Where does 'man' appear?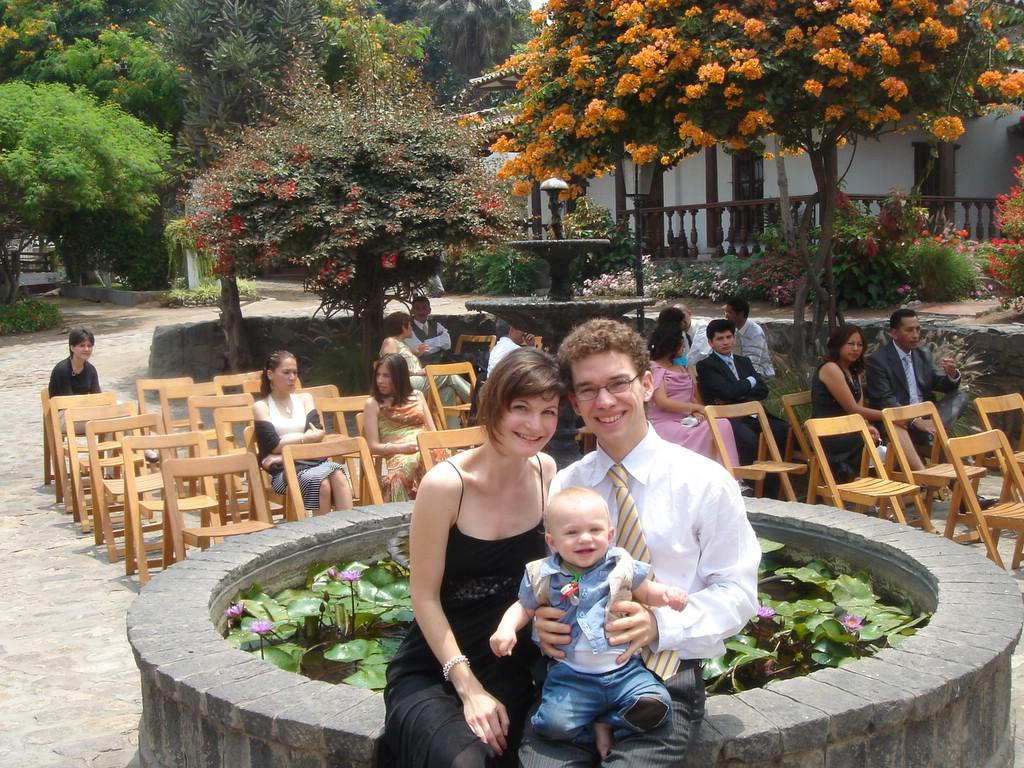
Appears at <region>482, 319, 534, 379</region>.
